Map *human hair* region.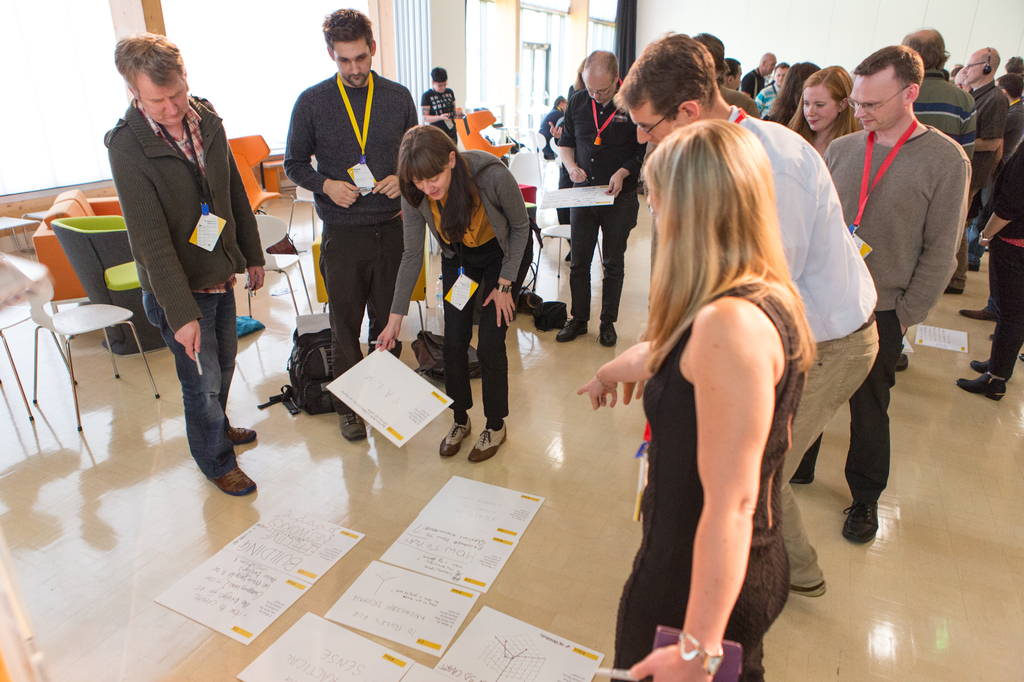
Mapped to 996/72/1023/102.
